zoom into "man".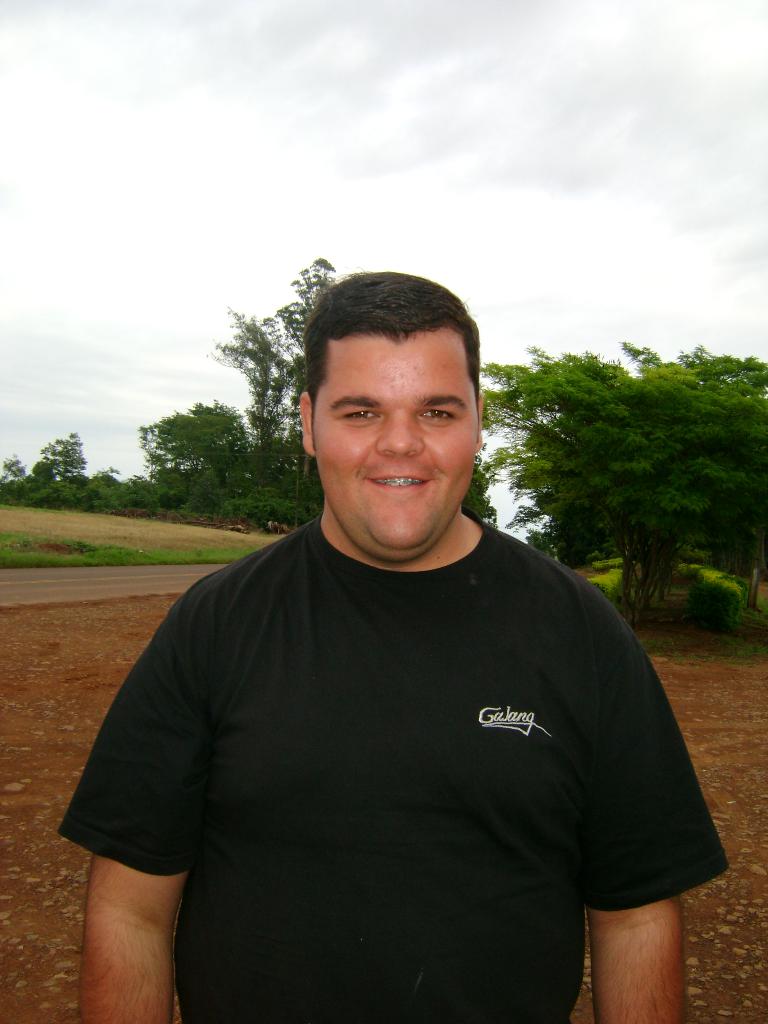
Zoom target: [left=60, top=286, right=742, bottom=1009].
